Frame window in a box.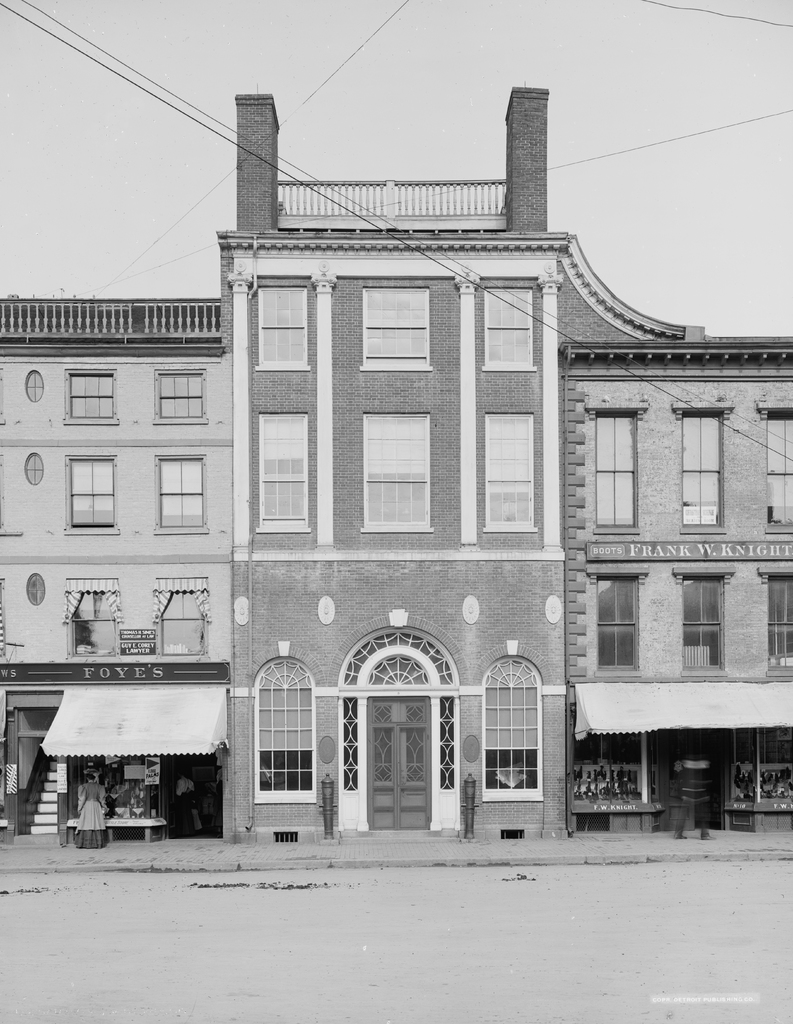
BBox(680, 415, 722, 526).
